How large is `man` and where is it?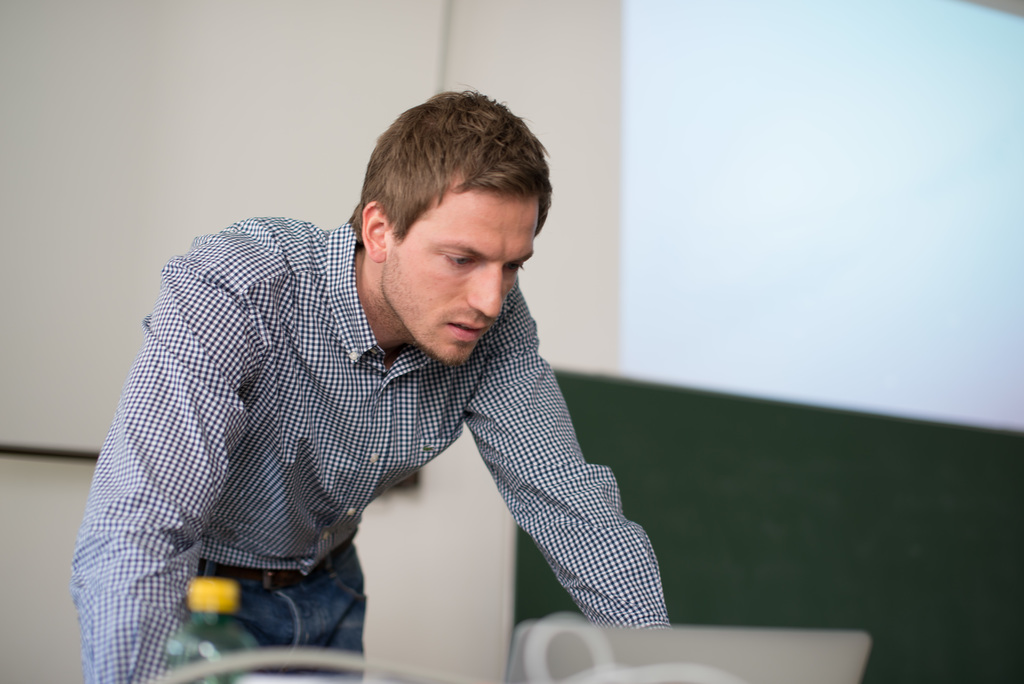
Bounding box: [x1=51, y1=85, x2=655, y2=648].
